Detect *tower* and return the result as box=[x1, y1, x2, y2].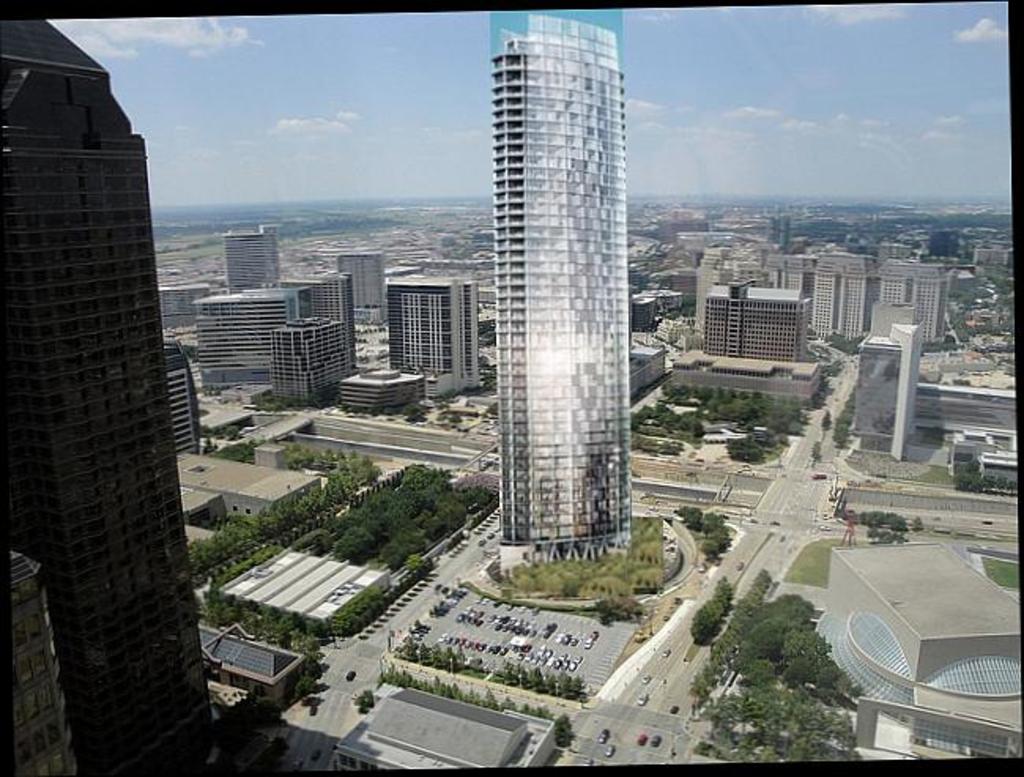
box=[458, 8, 666, 552].
